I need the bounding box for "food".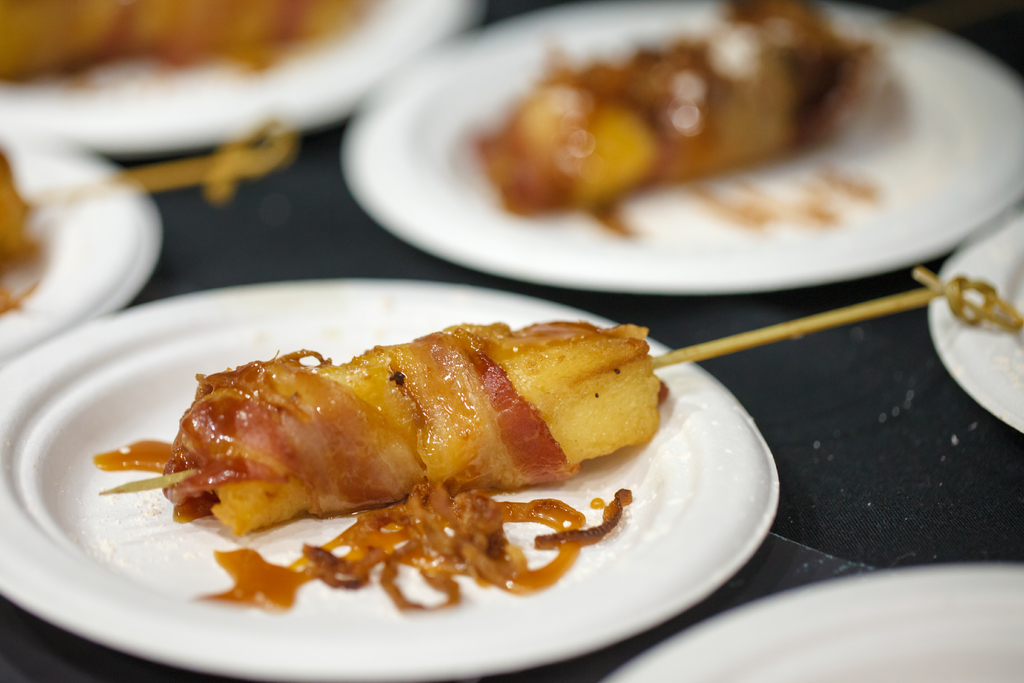
Here it is: 95, 328, 668, 609.
